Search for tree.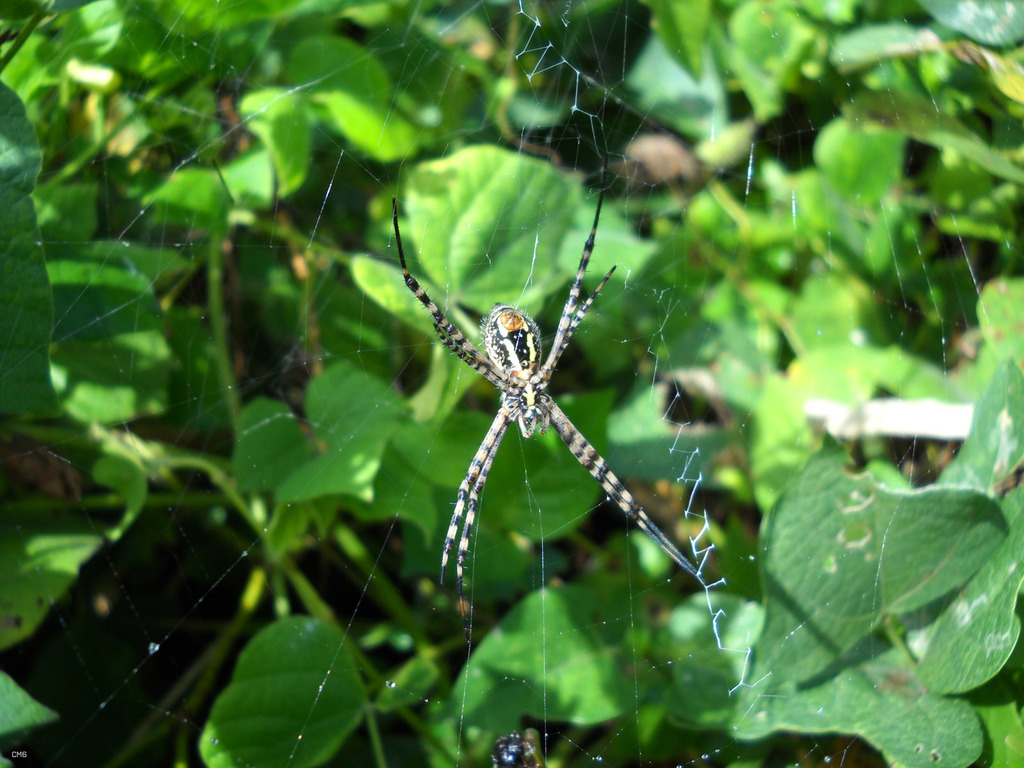
Found at region(0, 0, 1023, 767).
